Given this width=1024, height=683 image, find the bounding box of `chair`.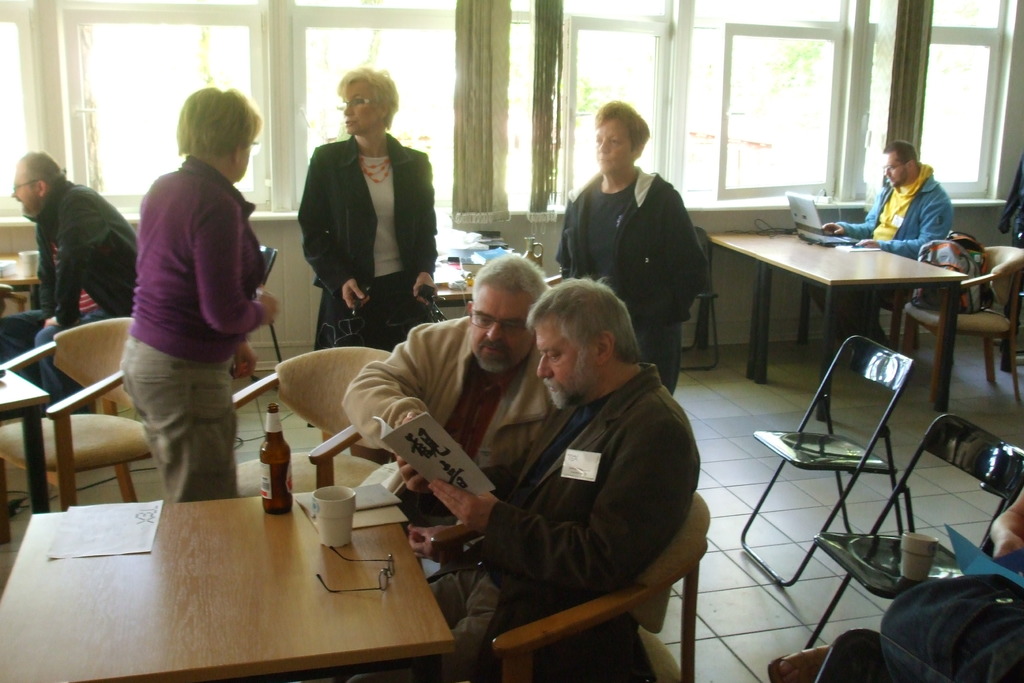
select_region(225, 341, 397, 498).
